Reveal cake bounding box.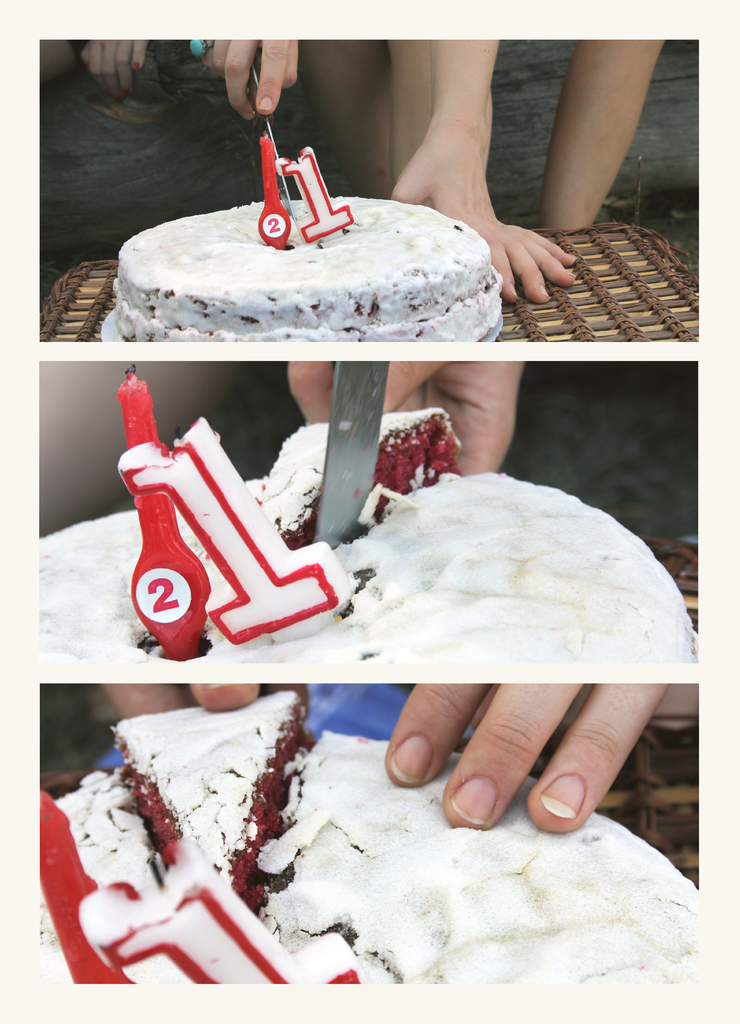
Revealed: 0/406/700/665.
